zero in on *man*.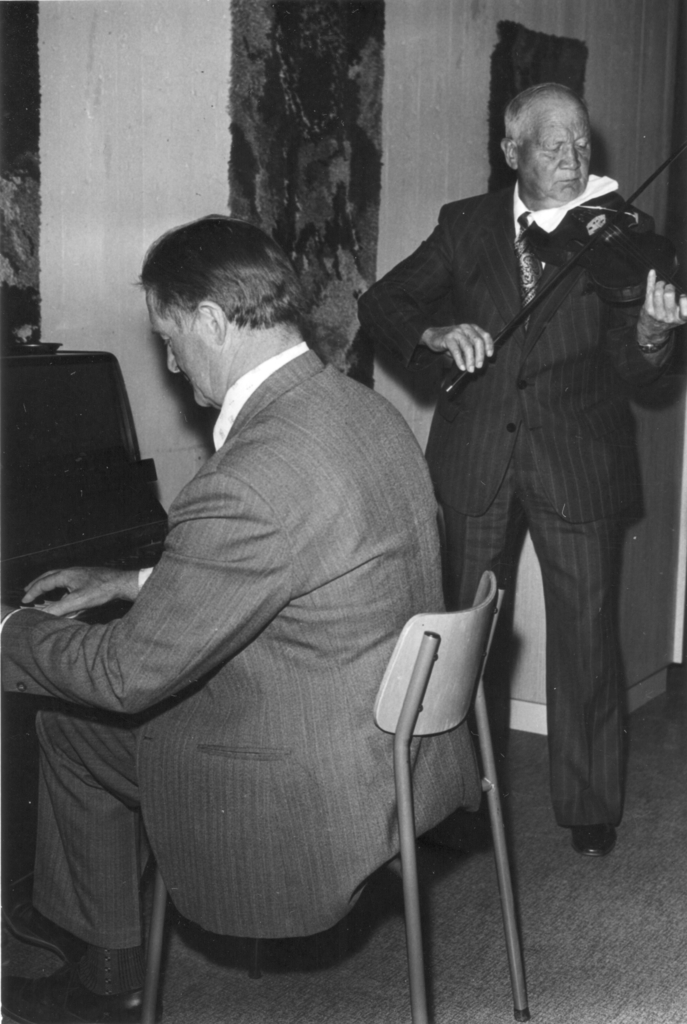
Zeroed in: [356, 82, 686, 855].
